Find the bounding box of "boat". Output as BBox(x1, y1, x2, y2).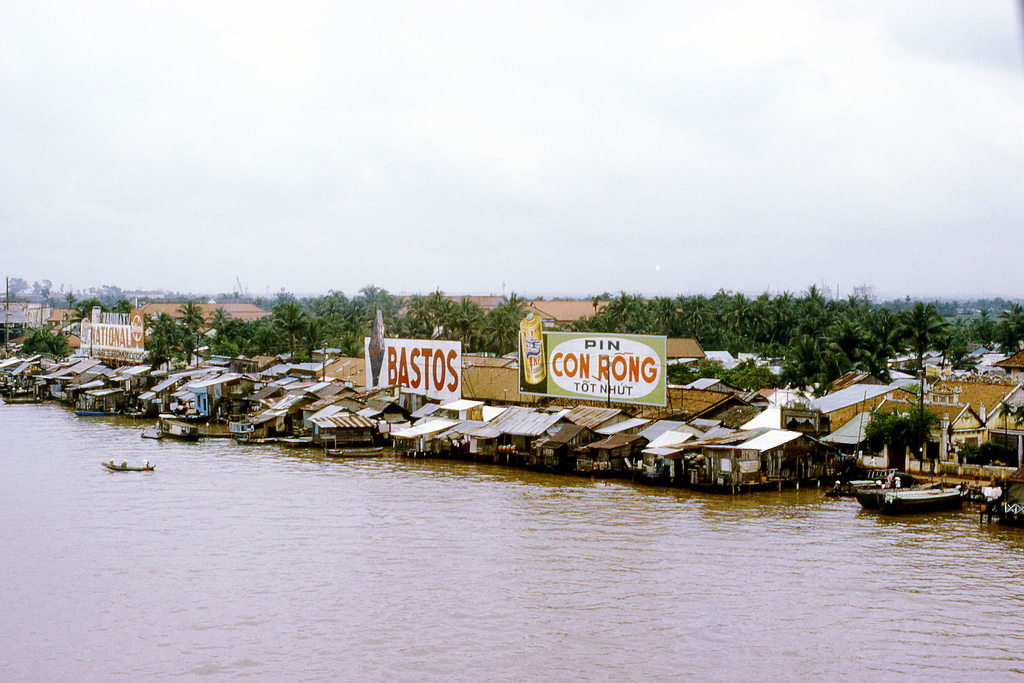
BBox(320, 448, 383, 457).
